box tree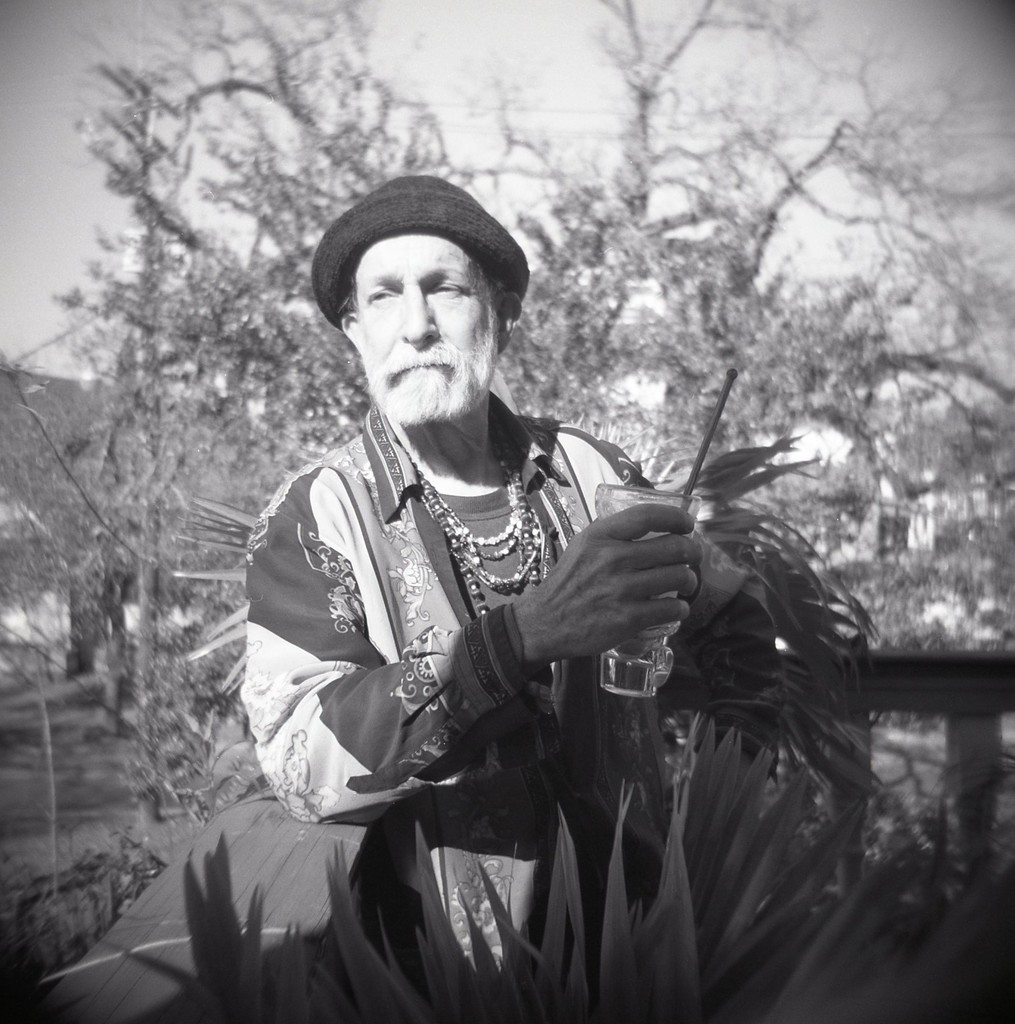
[x1=0, y1=255, x2=262, y2=832]
